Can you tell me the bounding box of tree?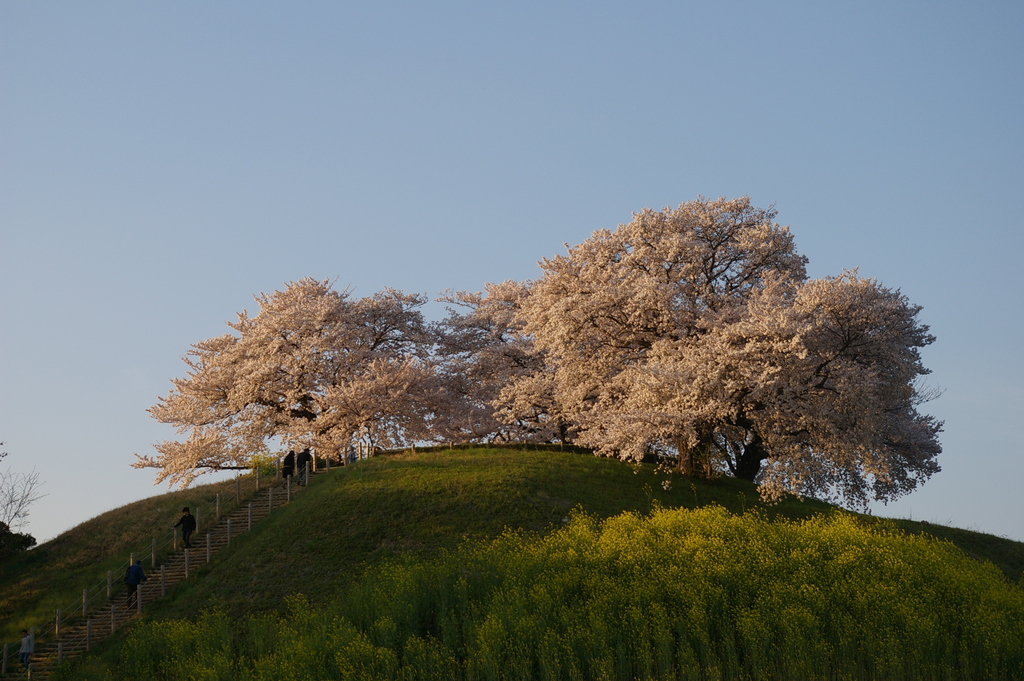
[531,198,804,437].
